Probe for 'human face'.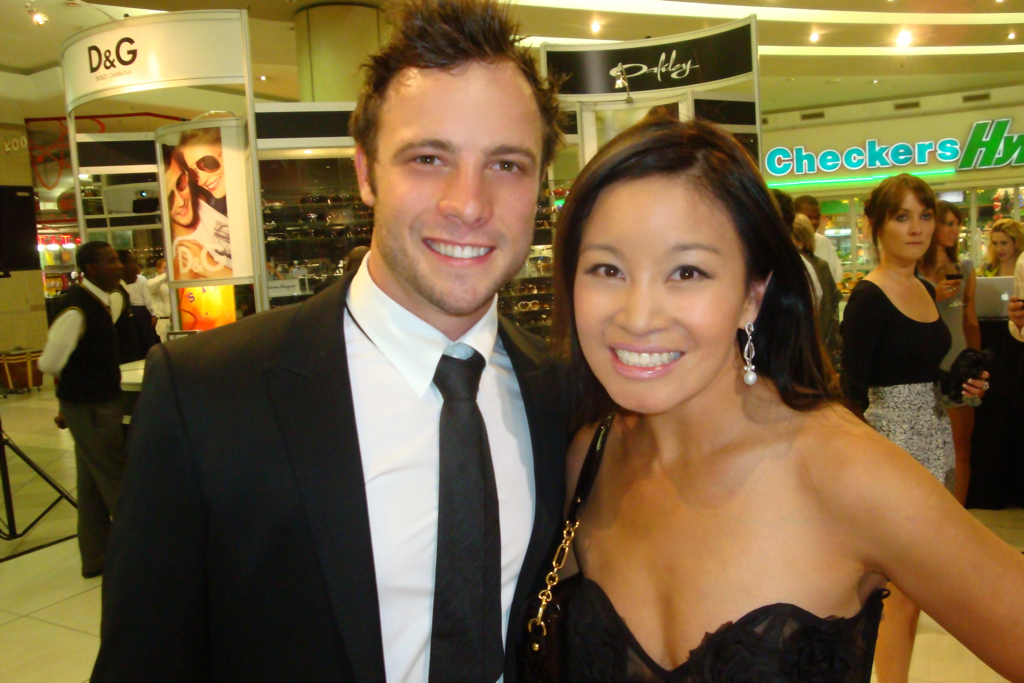
Probe result: [796, 203, 821, 231].
